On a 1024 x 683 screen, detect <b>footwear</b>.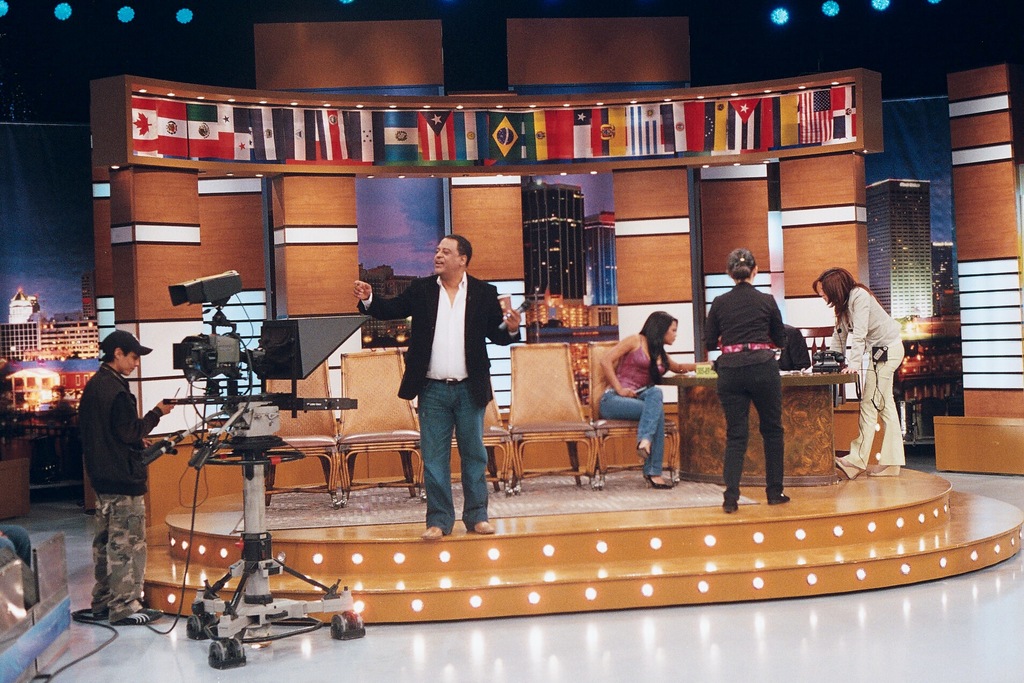
[x1=722, y1=501, x2=738, y2=514].
